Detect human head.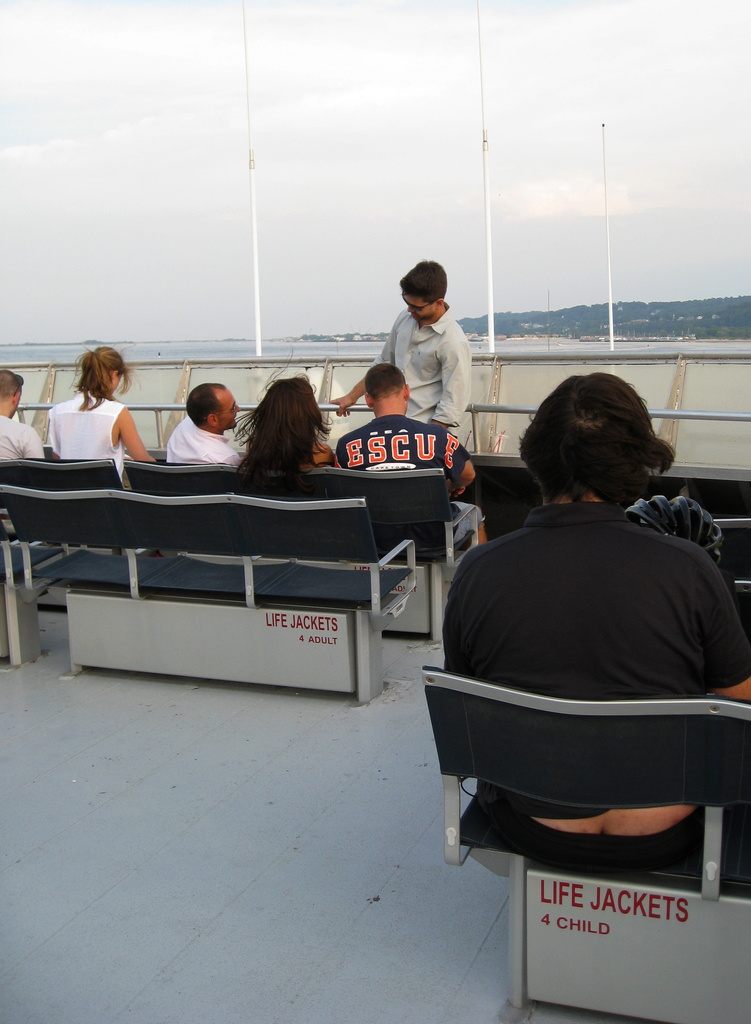
Detected at {"x1": 190, "y1": 380, "x2": 241, "y2": 429}.
